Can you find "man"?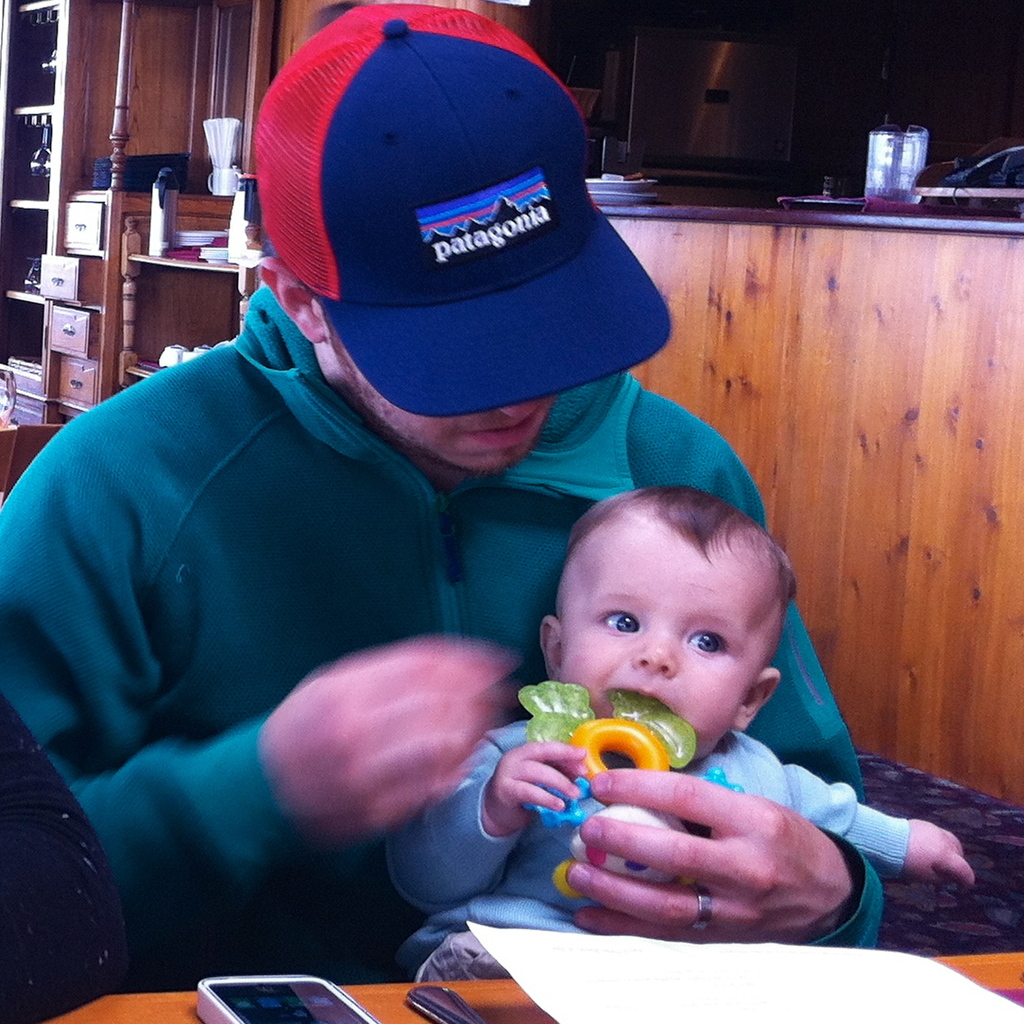
Yes, bounding box: rect(9, 0, 875, 955).
